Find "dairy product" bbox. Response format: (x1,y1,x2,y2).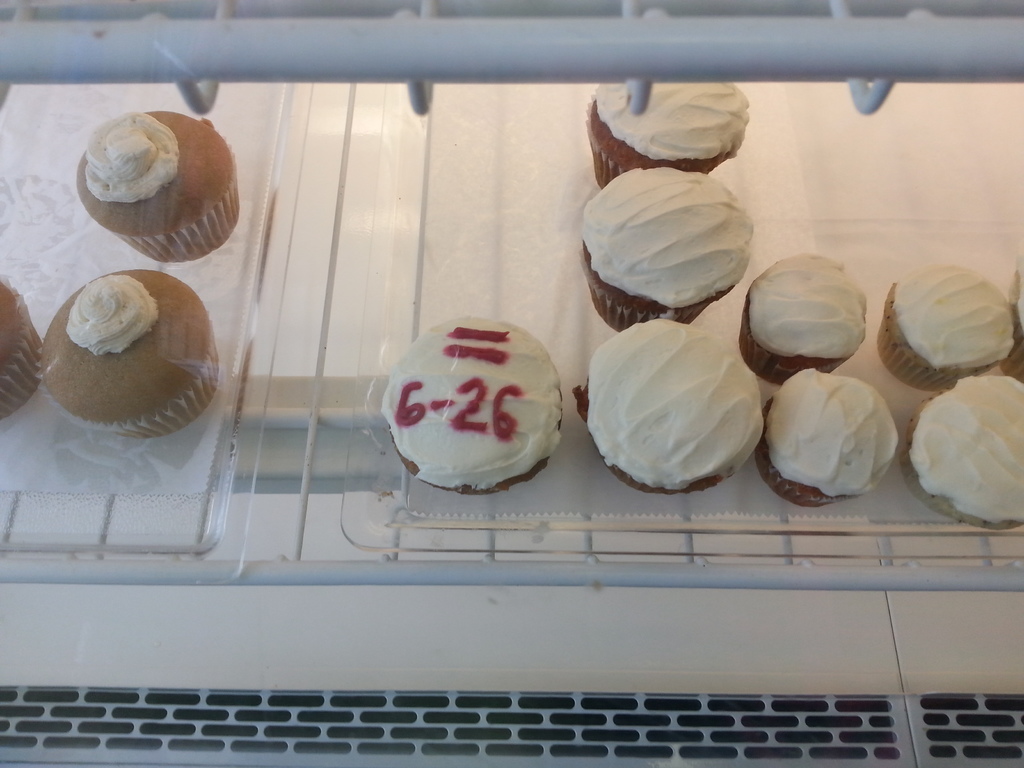
(4,289,42,403).
